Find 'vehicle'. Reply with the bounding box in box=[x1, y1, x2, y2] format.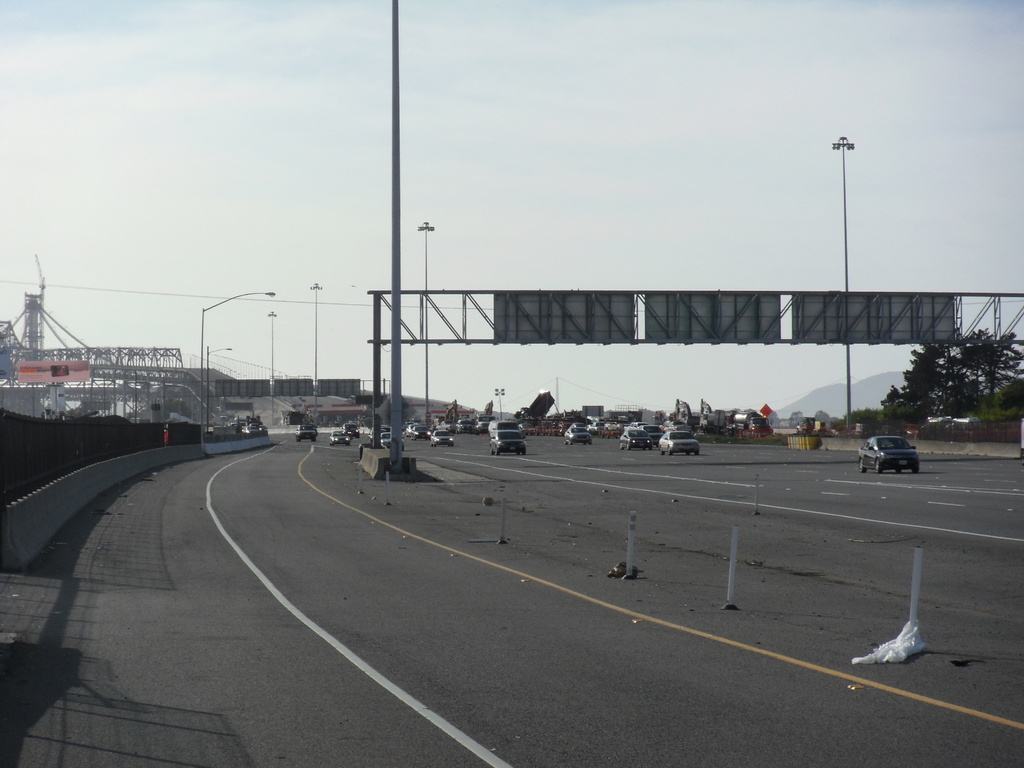
box=[639, 422, 660, 442].
